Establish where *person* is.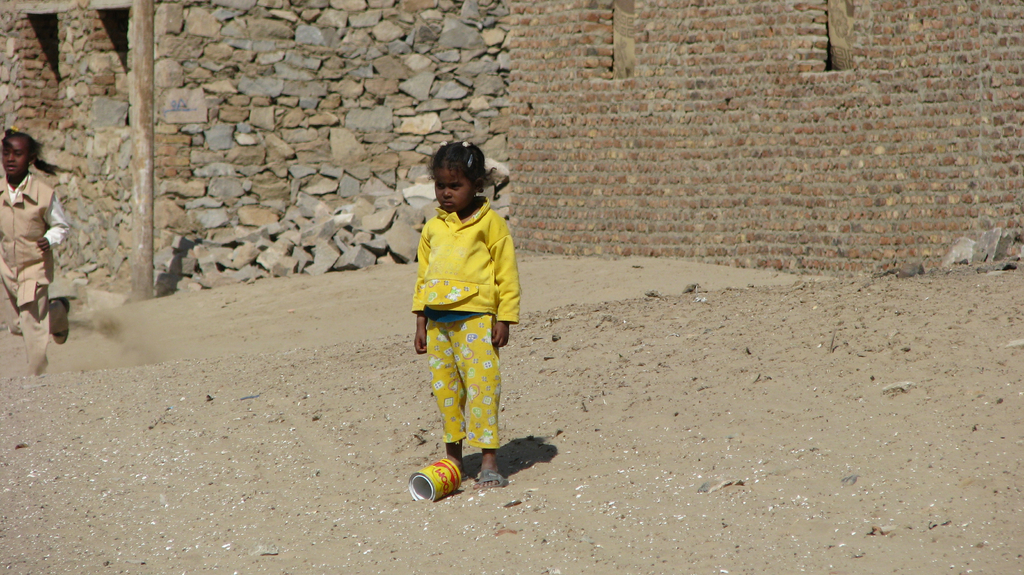
Established at 398,122,520,465.
